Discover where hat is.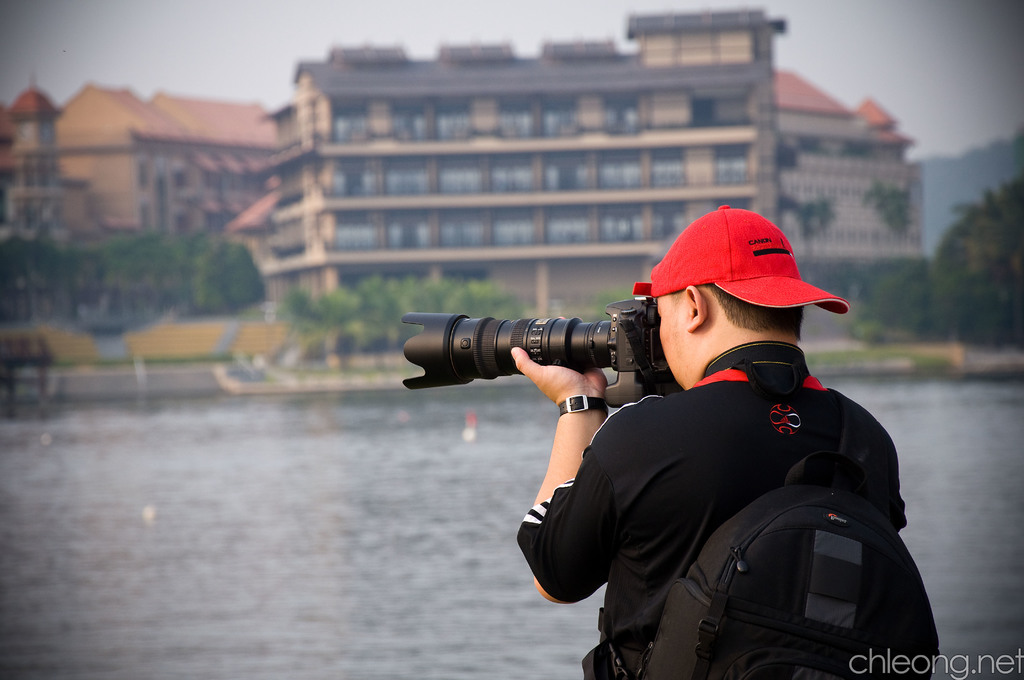
Discovered at box(632, 202, 846, 314).
